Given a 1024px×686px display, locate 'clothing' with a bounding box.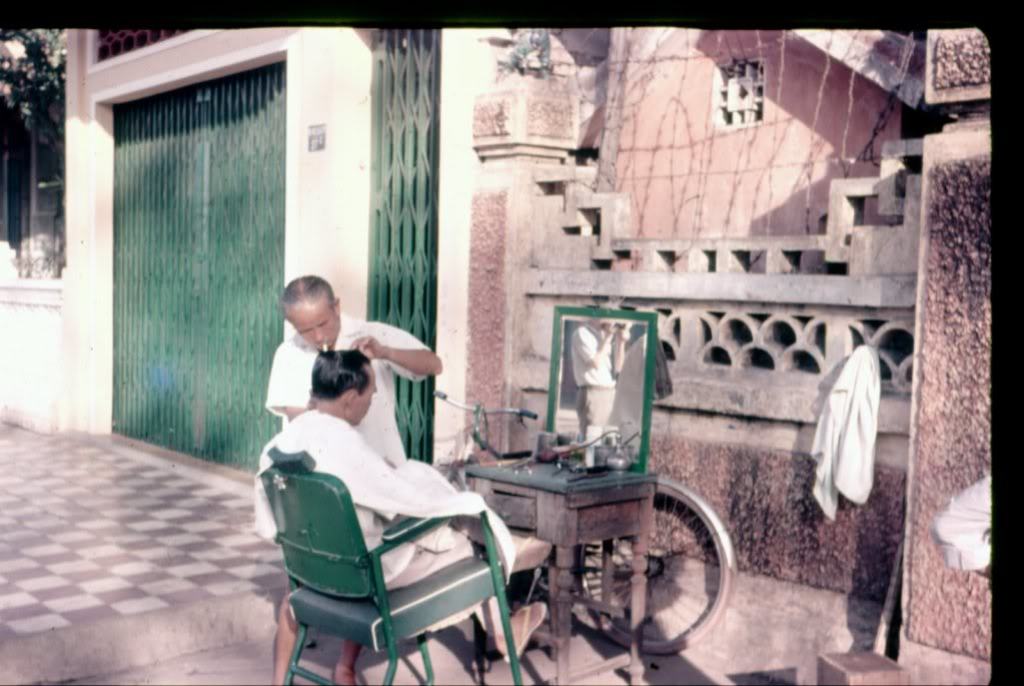
Located: 256,411,519,639.
